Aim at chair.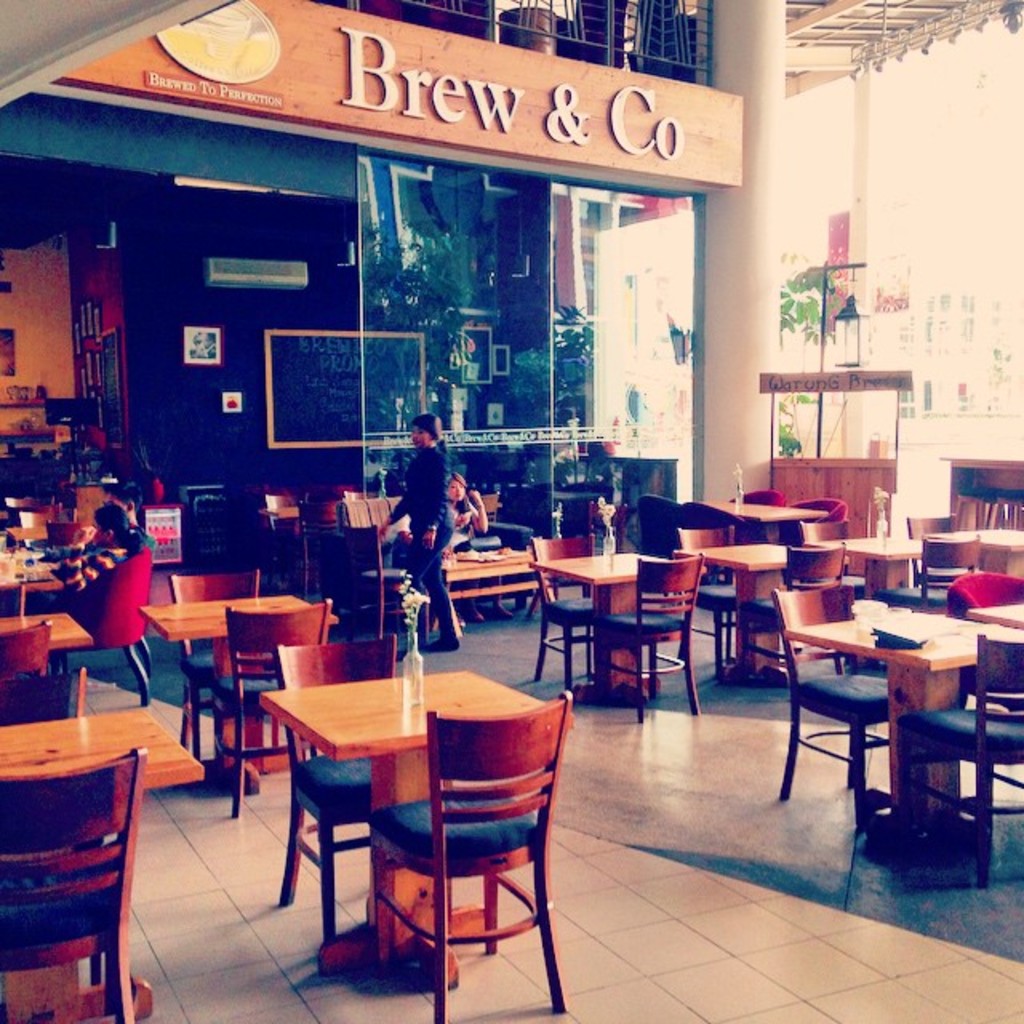
Aimed at 901/514/971/586.
